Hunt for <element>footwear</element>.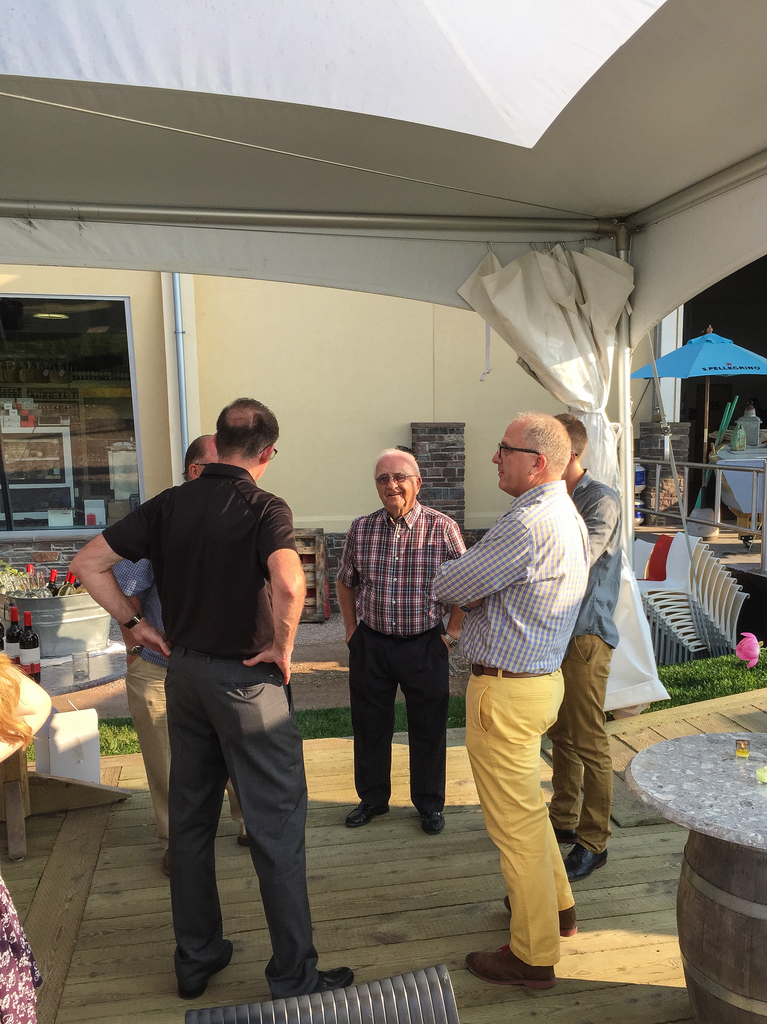
Hunted down at [554, 826, 579, 847].
